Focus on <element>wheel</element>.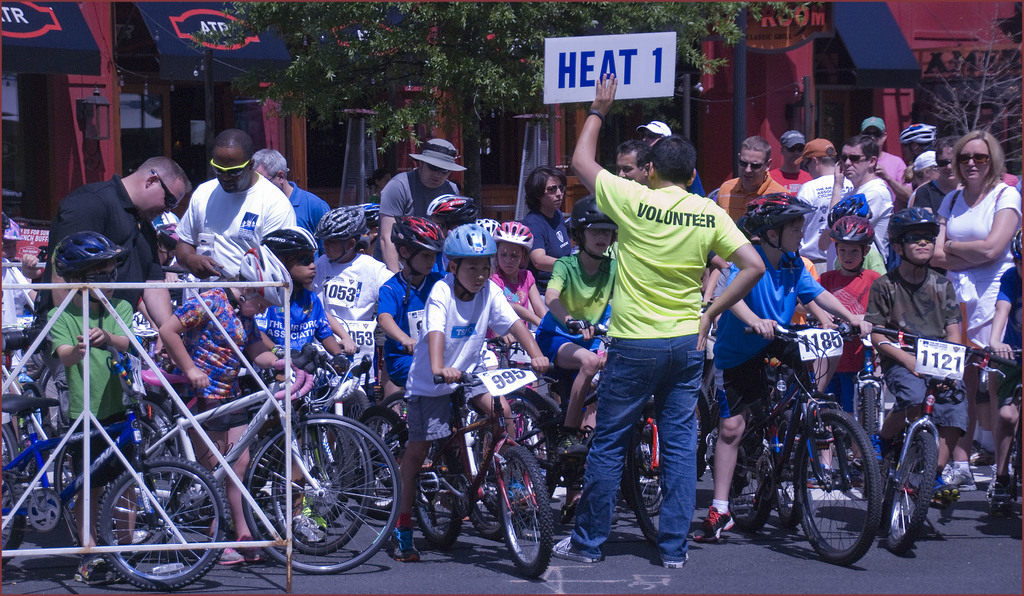
Focused at pyautogui.locateOnScreen(353, 407, 409, 523).
